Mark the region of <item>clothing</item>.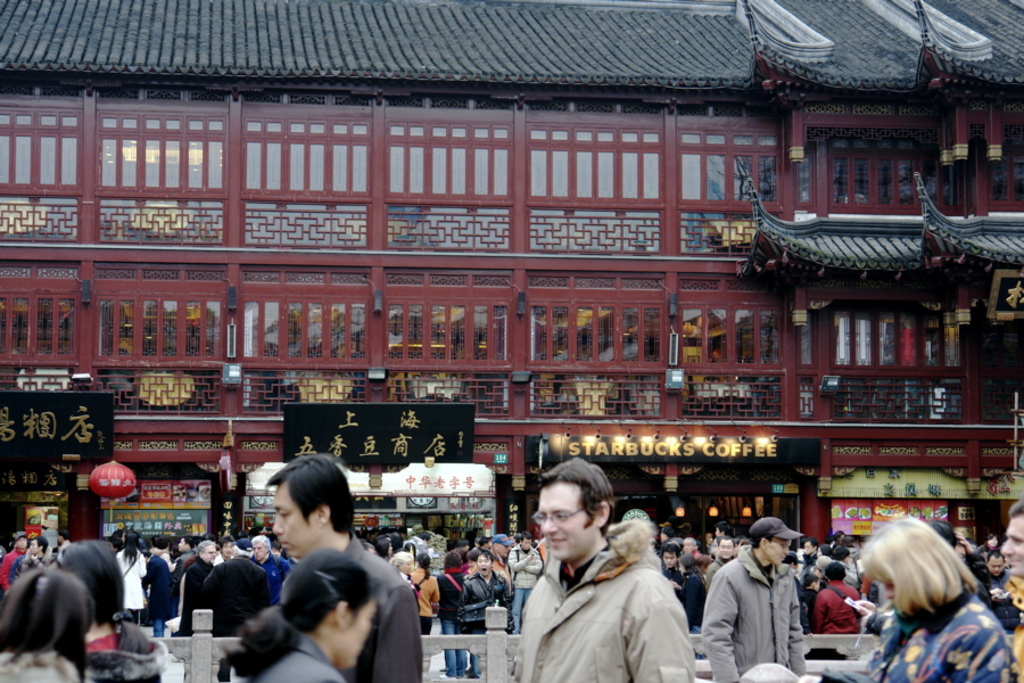
Region: 239, 627, 347, 682.
